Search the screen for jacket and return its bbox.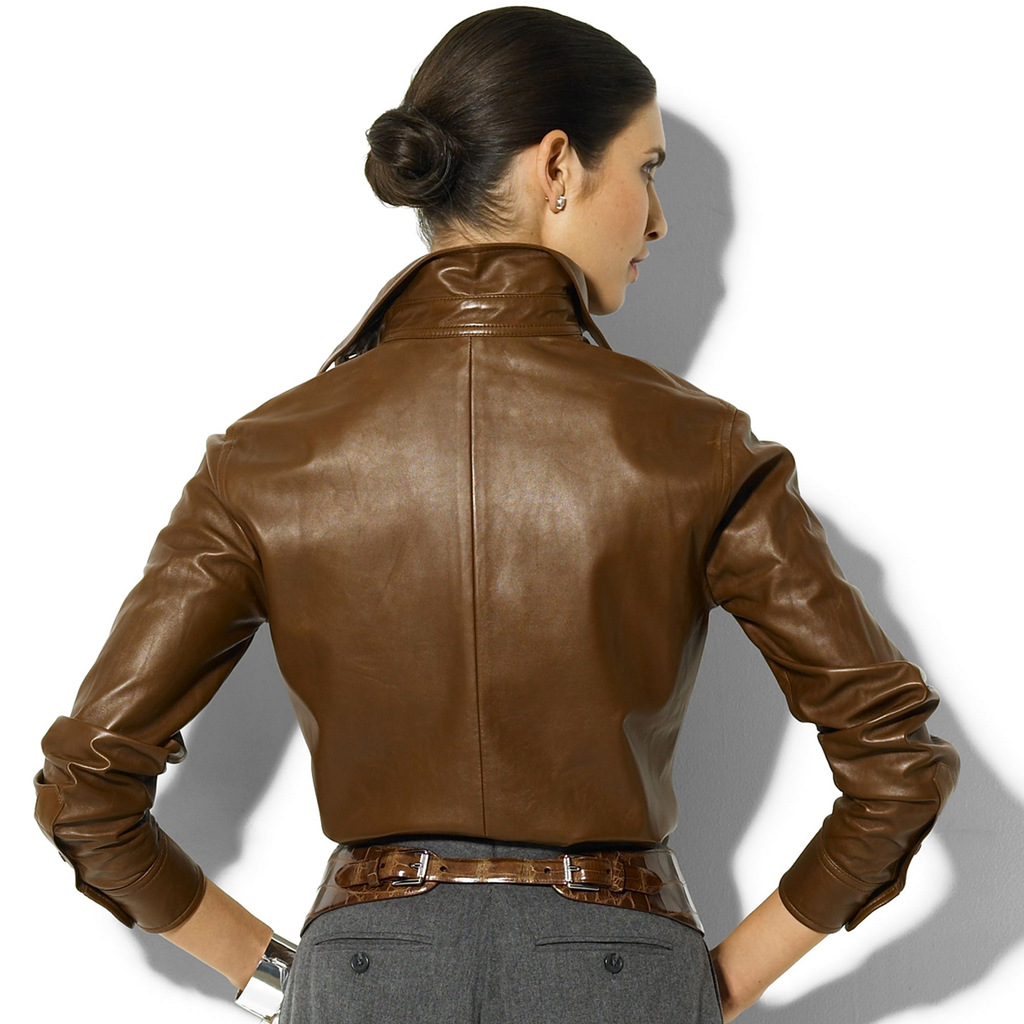
Found: x1=34, y1=243, x2=959, y2=932.
